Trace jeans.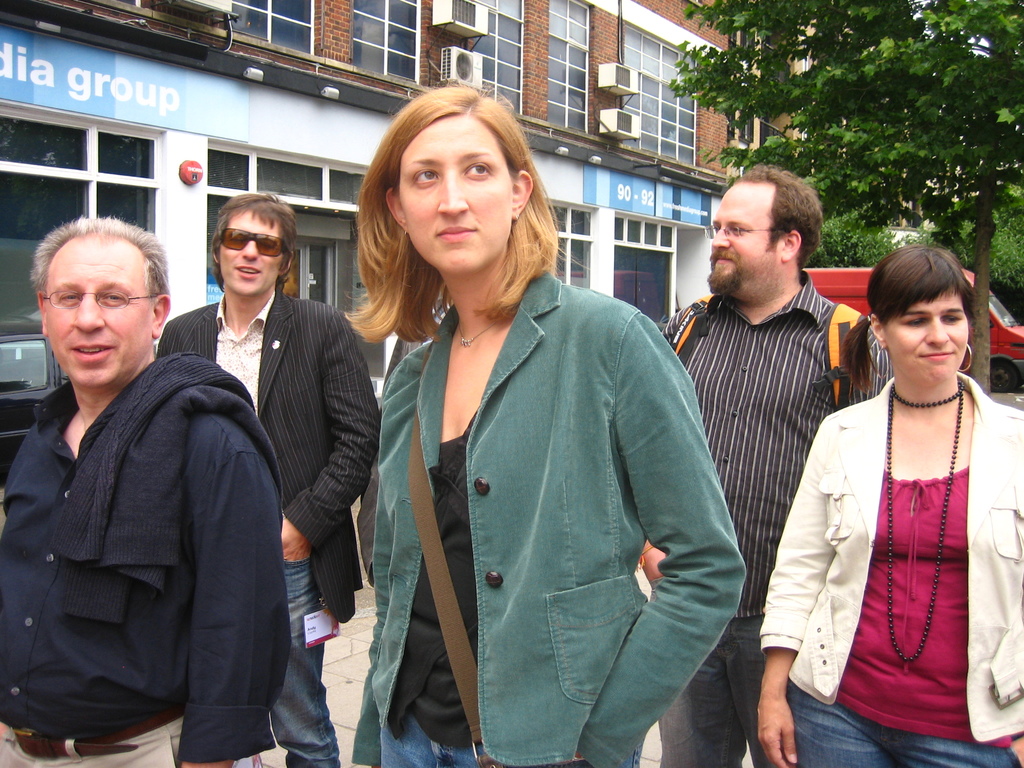
Traced to [654,623,773,767].
